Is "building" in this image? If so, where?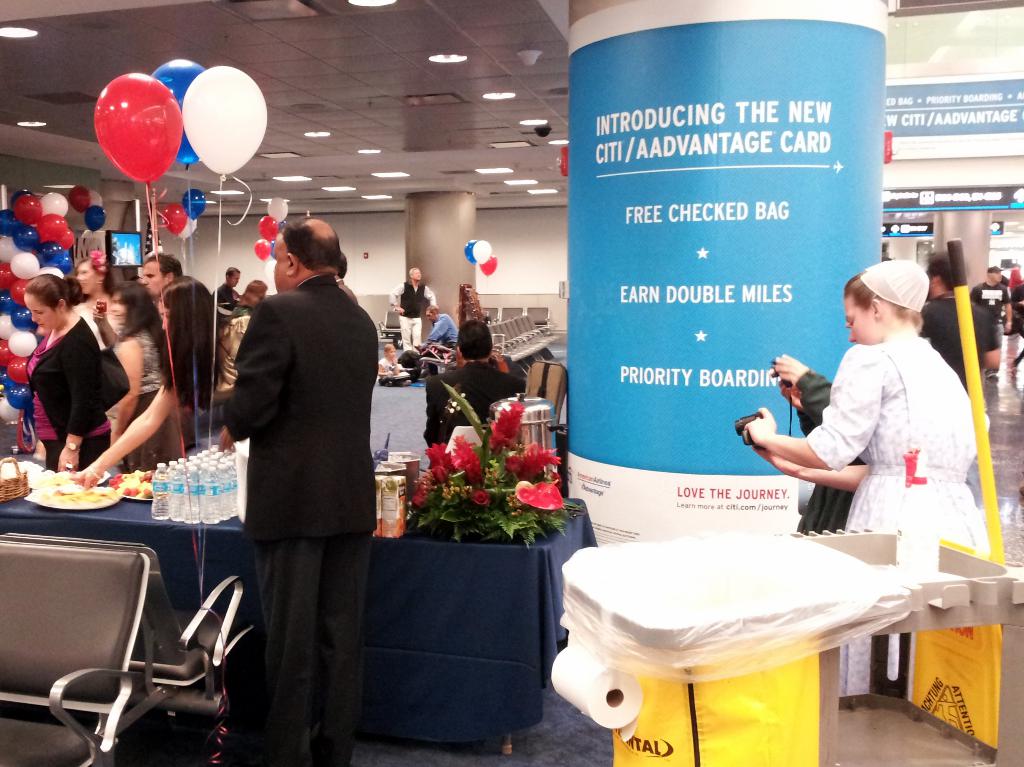
Yes, at <box>1,0,1023,766</box>.
